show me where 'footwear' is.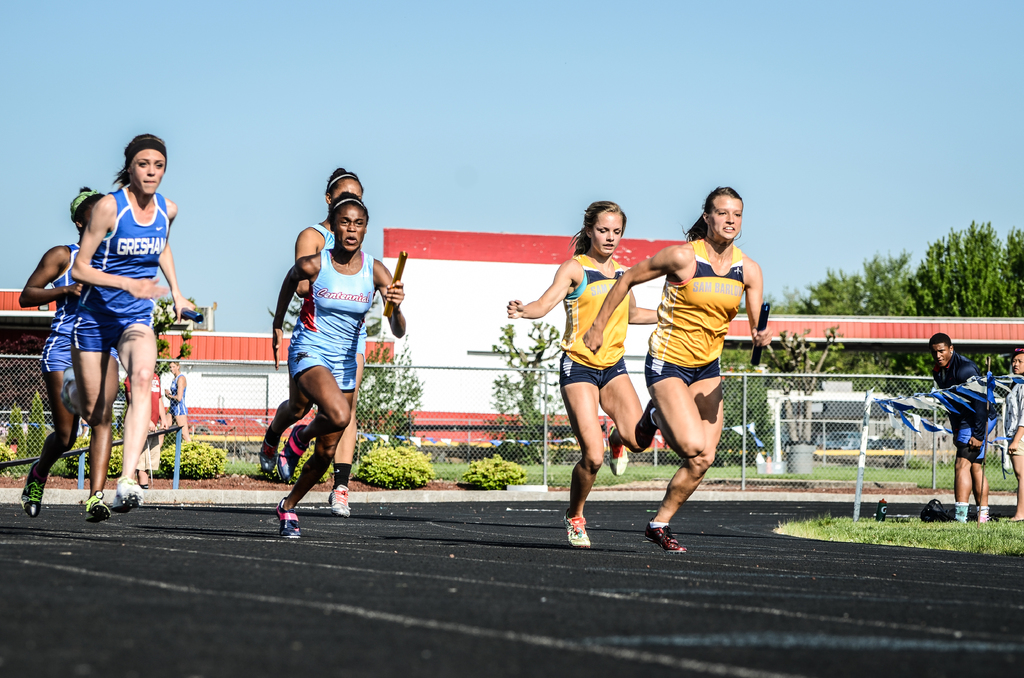
'footwear' is at bbox=(330, 482, 351, 515).
